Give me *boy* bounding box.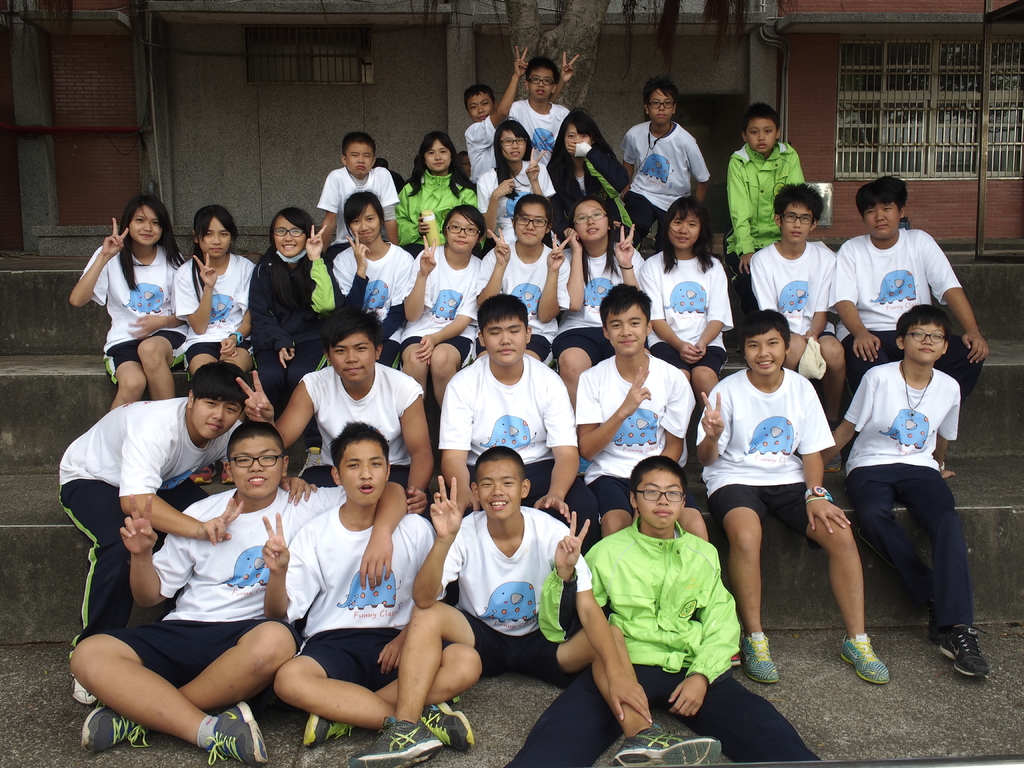
bbox(310, 129, 399, 253).
